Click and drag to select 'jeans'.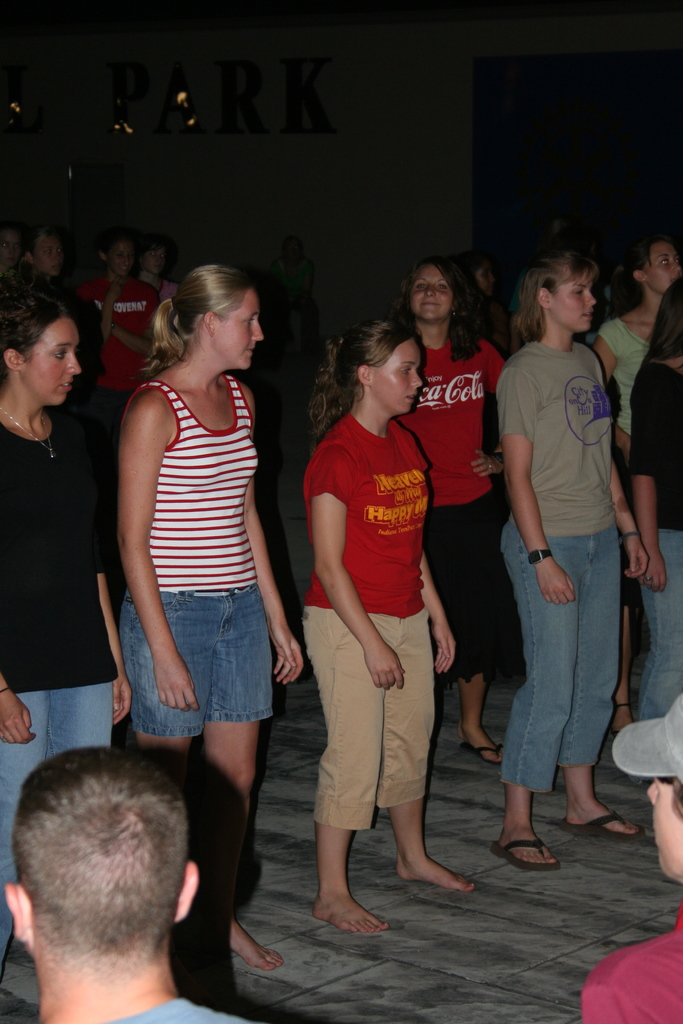
Selection: select_region(628, 526, 682, 717).
